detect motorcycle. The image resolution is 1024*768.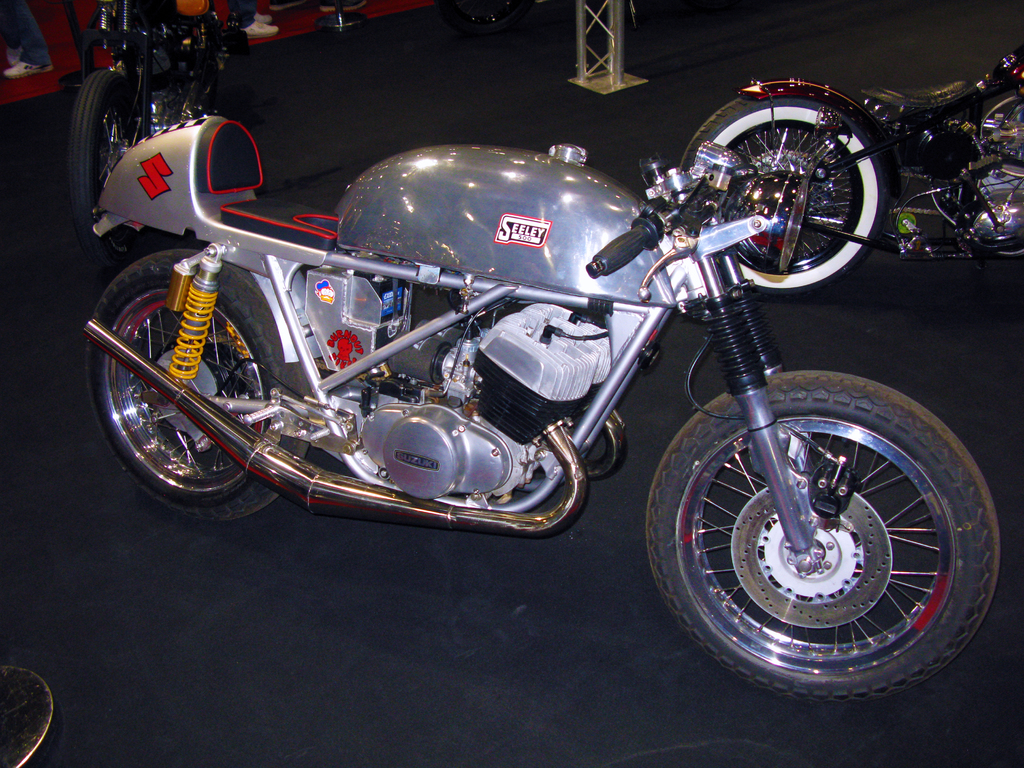
(31, 51, 1020, 644).
